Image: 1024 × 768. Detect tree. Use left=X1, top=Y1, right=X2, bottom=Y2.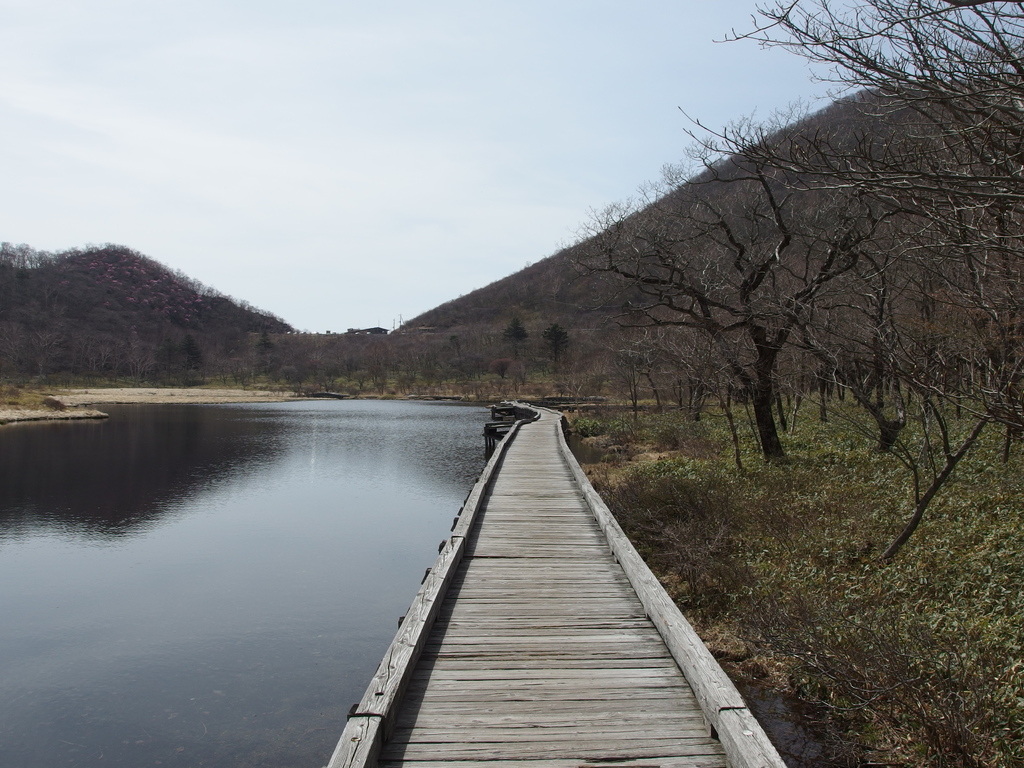
left=117, top=325, right=149, bottom=385.
